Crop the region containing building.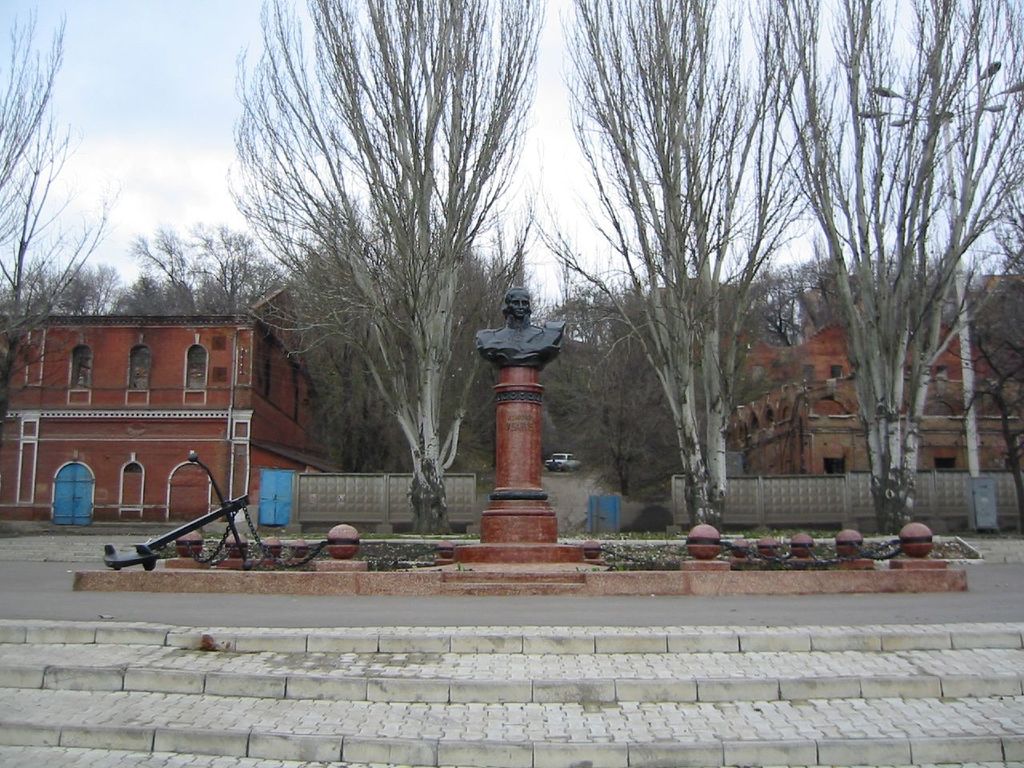
Crop region: box=[670, 313, 1023, 519].
